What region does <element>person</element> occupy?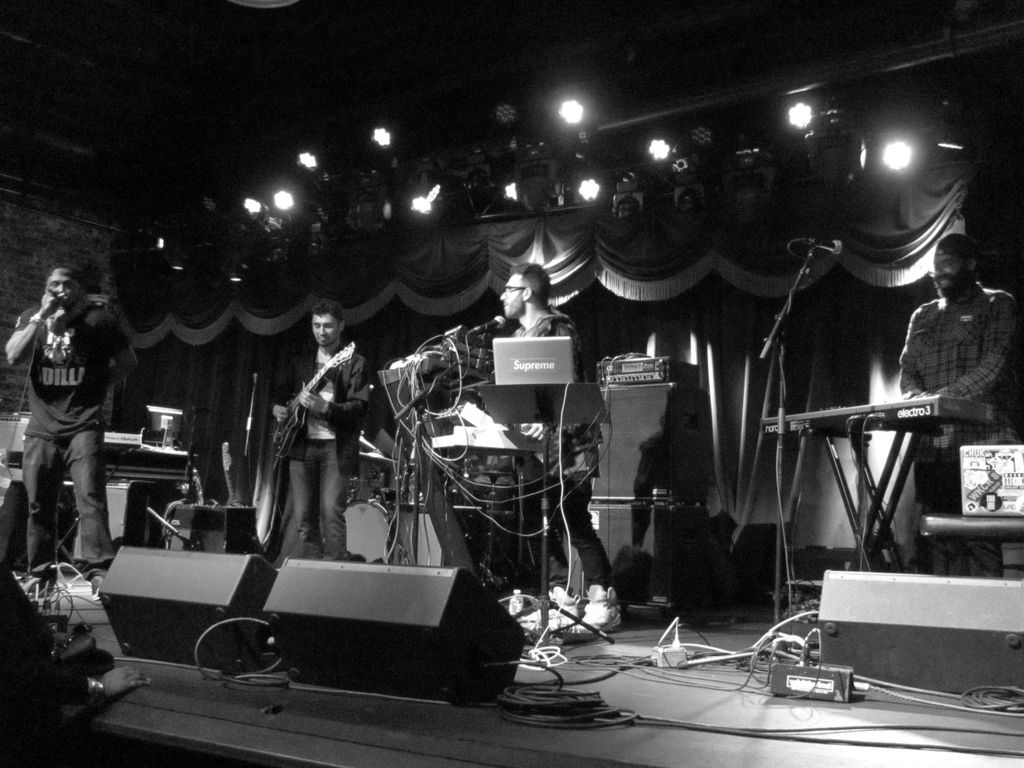
[left=495, top=259, right=625, bottom=637].
